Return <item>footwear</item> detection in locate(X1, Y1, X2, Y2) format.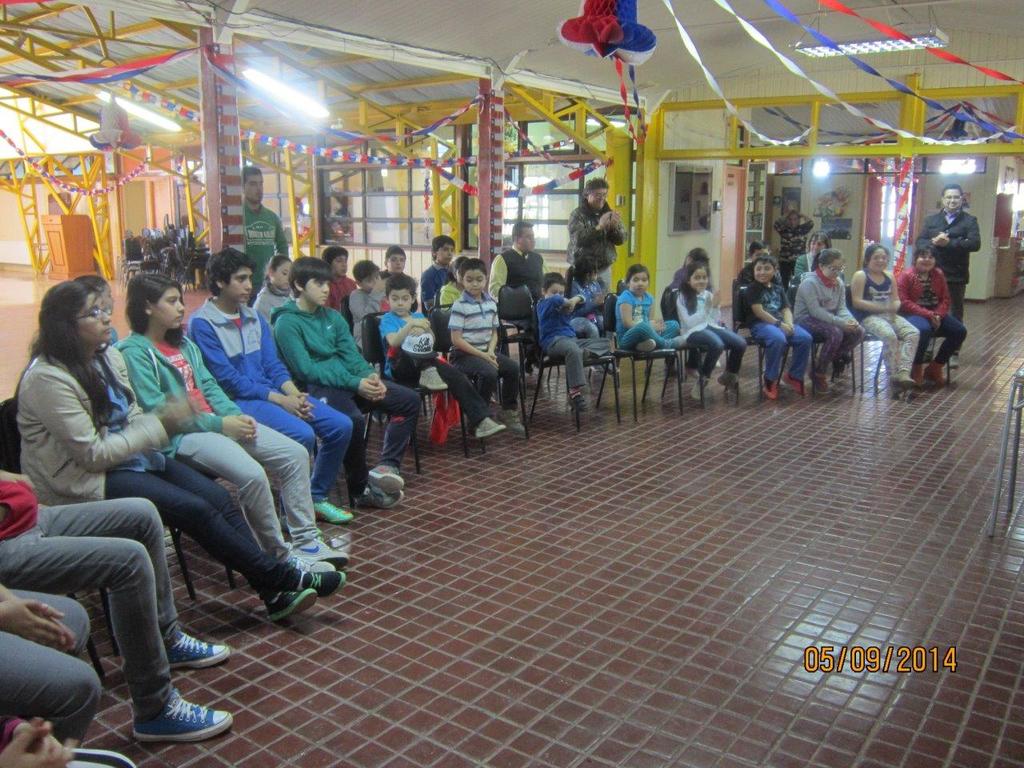
locate(693, 378, 711, 399).
